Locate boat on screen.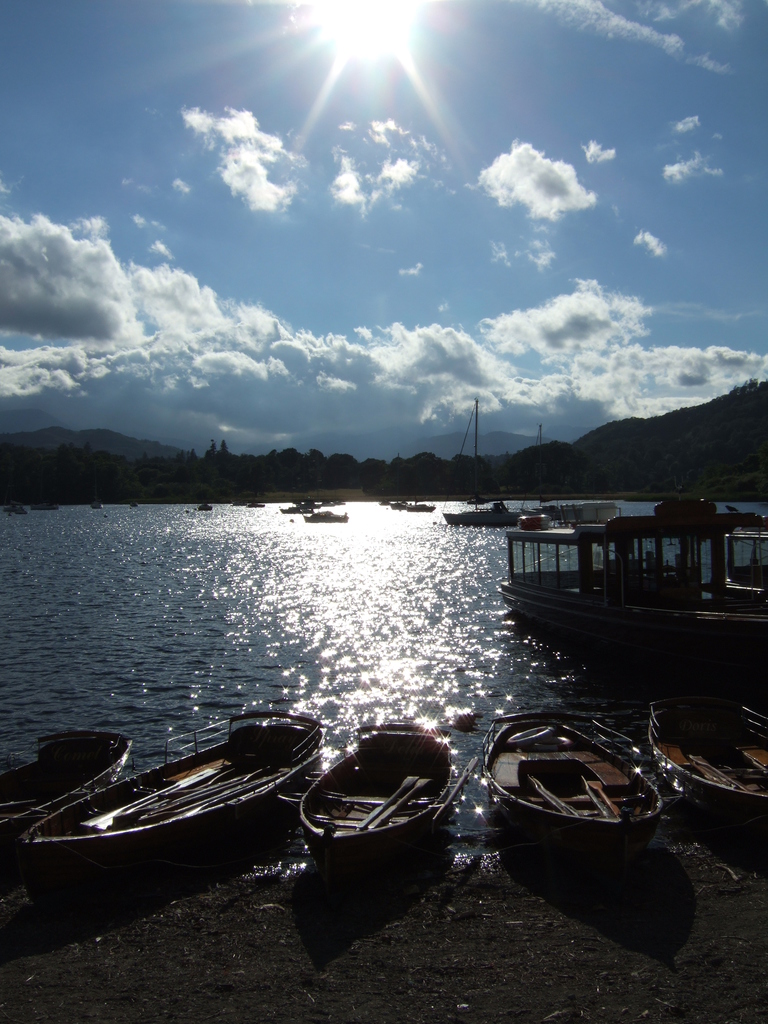
On screen at (649,685,767,839).
